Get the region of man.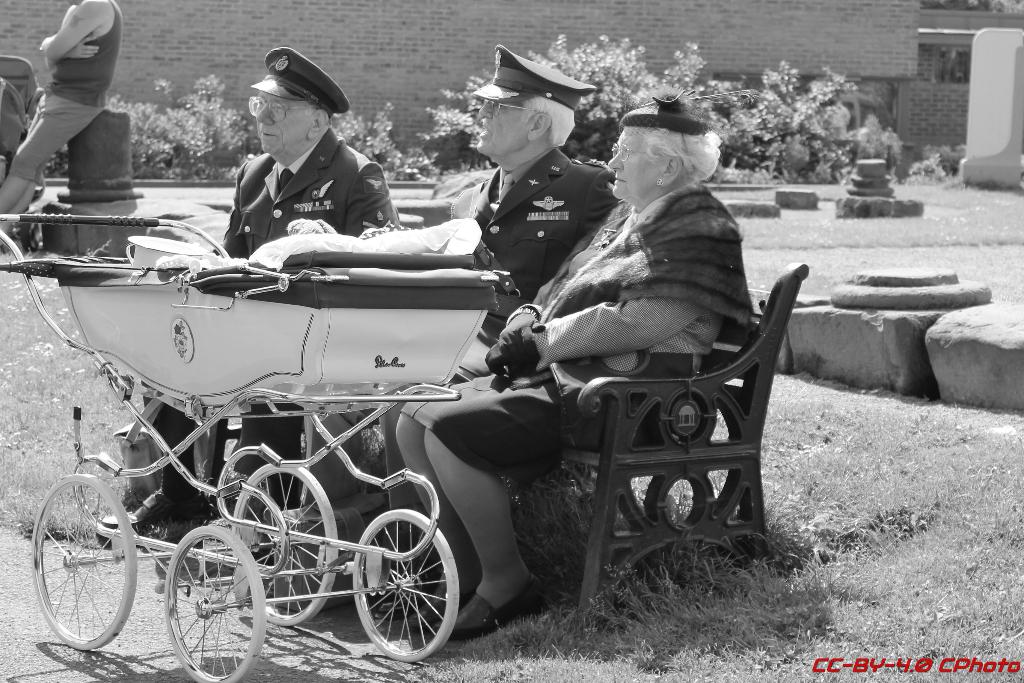
box=[0, 0, 122, 246].
